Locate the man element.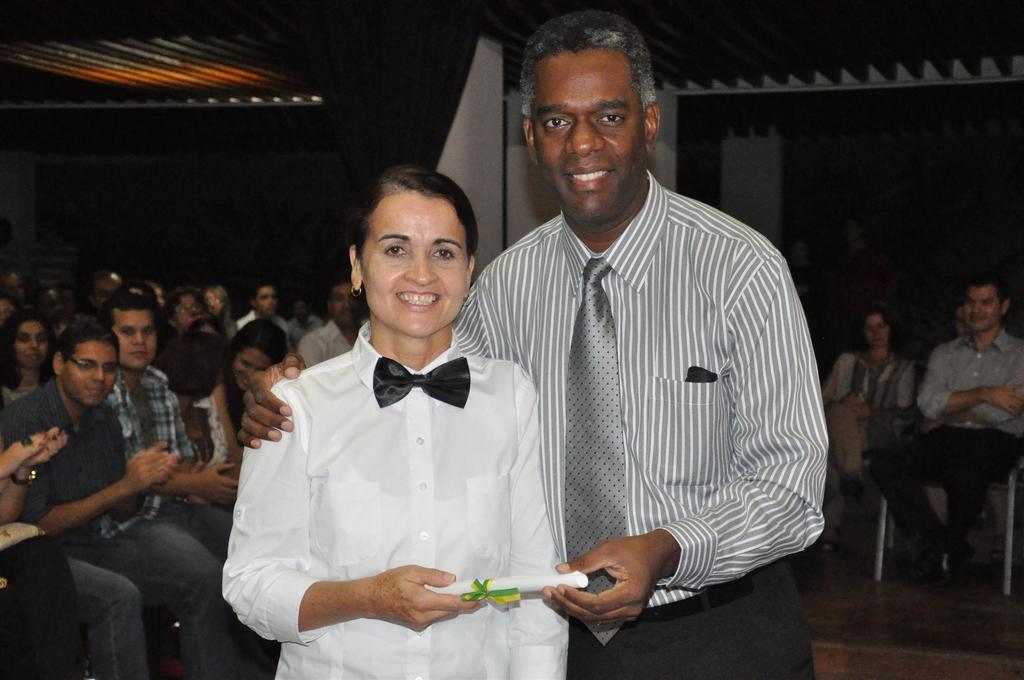
Element bbox: {"x1": 0, "y1": 329, "x2": 202, "y2": 674}.
